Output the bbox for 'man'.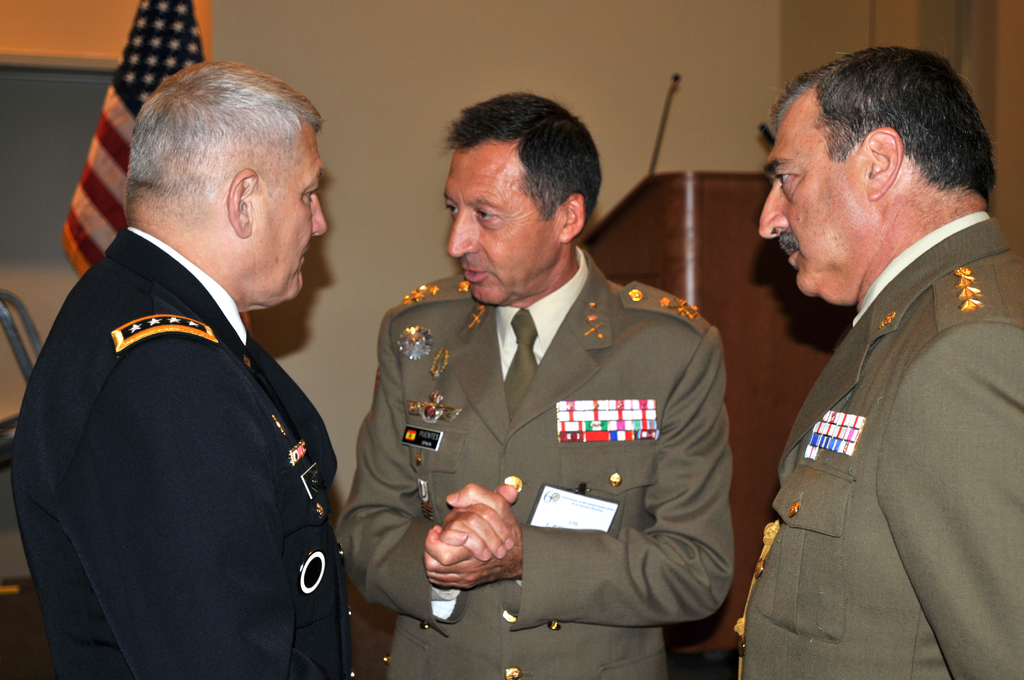
<region>333, 90, 739, 679</region>.
